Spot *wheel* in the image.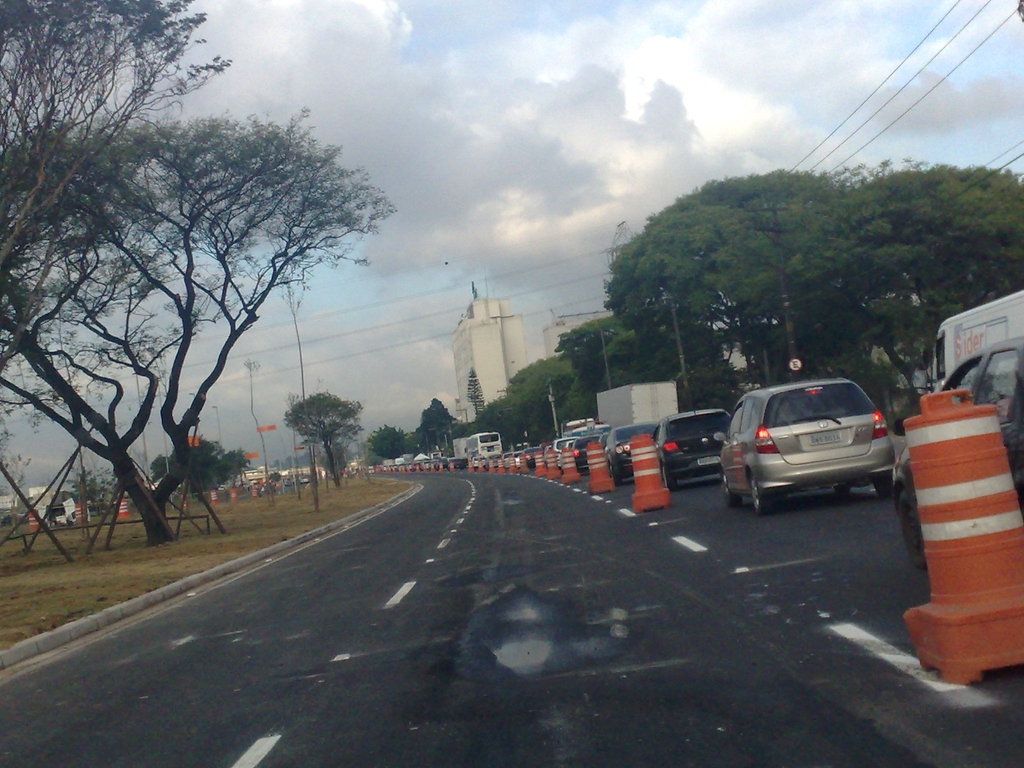
*wheel* found at crop(717, 469, 744, 510).
